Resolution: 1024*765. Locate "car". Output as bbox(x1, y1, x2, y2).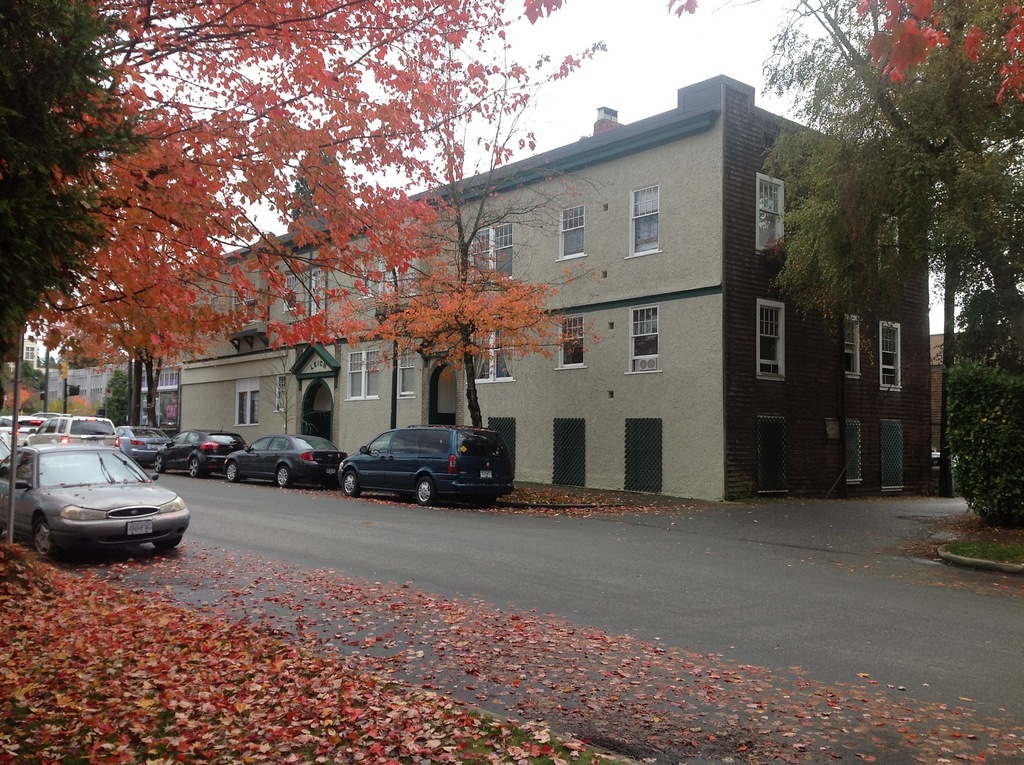
bbox(322, 421, 519, 508).
